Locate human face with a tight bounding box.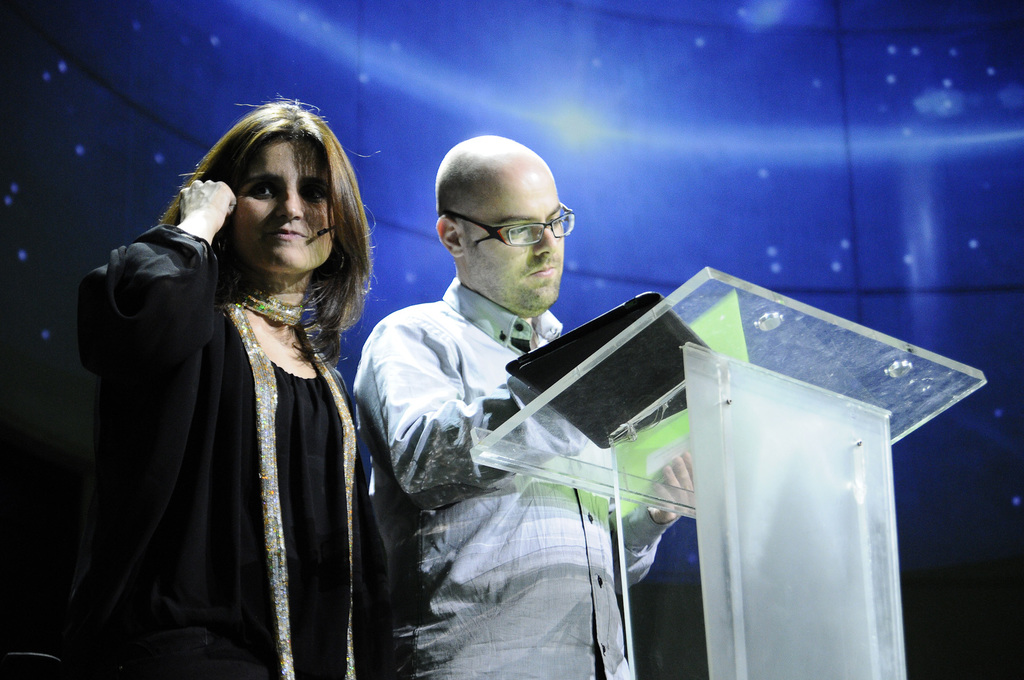
detection(229, 135, 334, 270).
